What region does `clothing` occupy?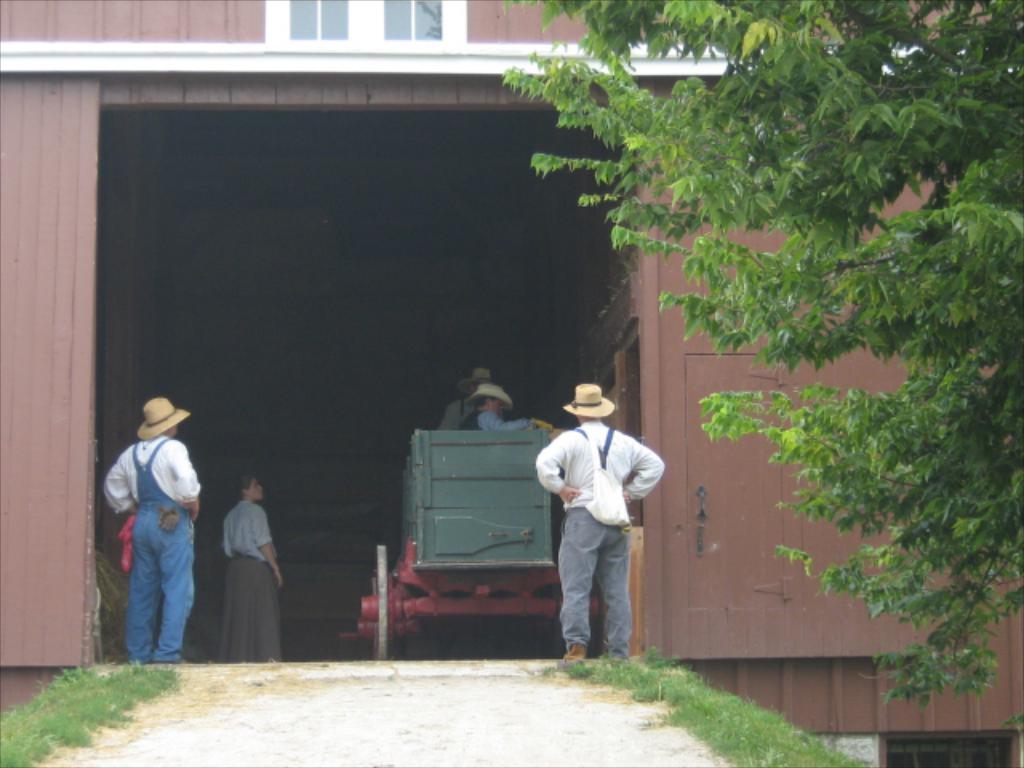
(538,390,658,648).
